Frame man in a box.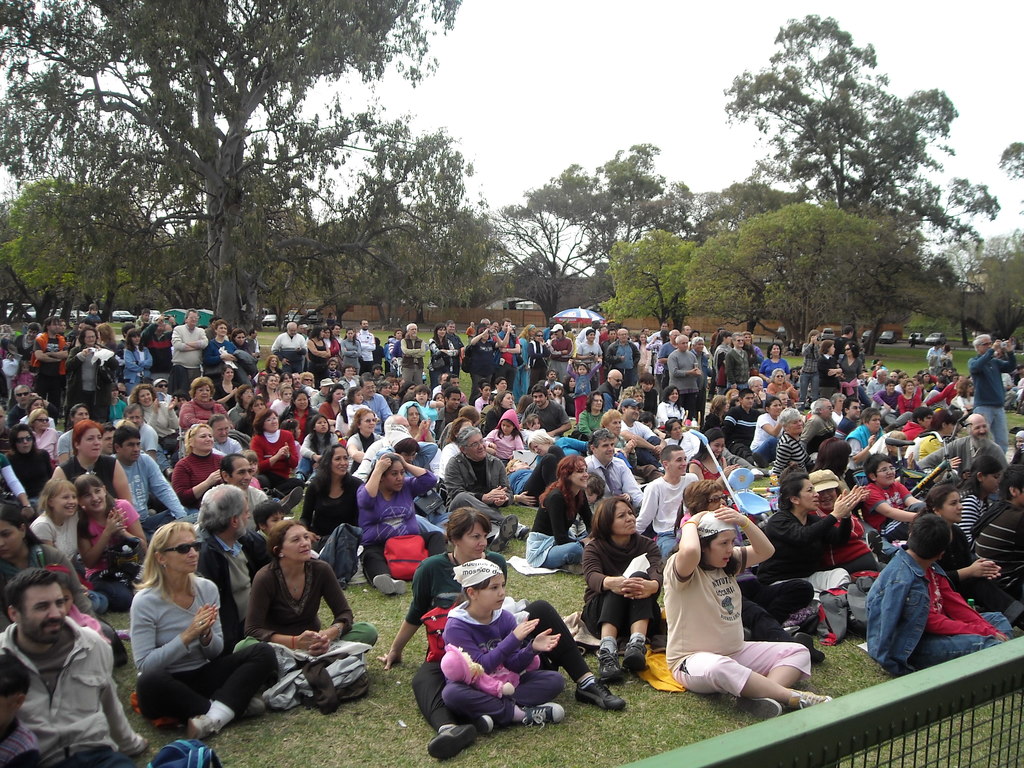
bbox=[95, 422, 187, 536].
